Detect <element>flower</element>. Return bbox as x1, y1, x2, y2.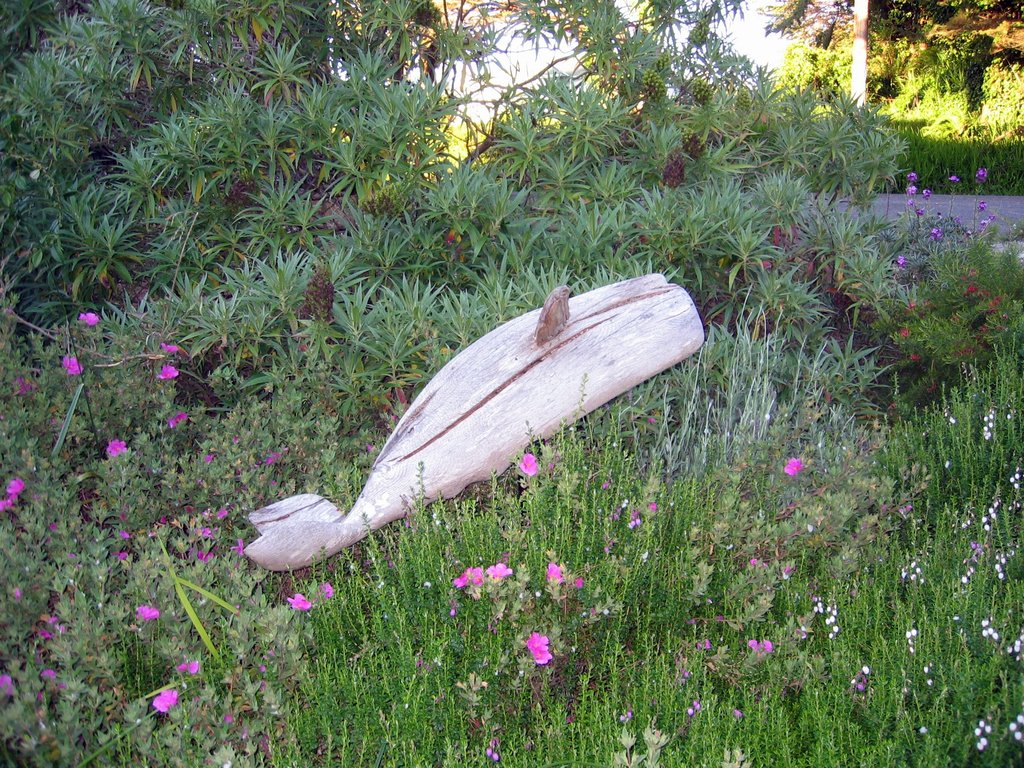
163, 364, 179, 381.
